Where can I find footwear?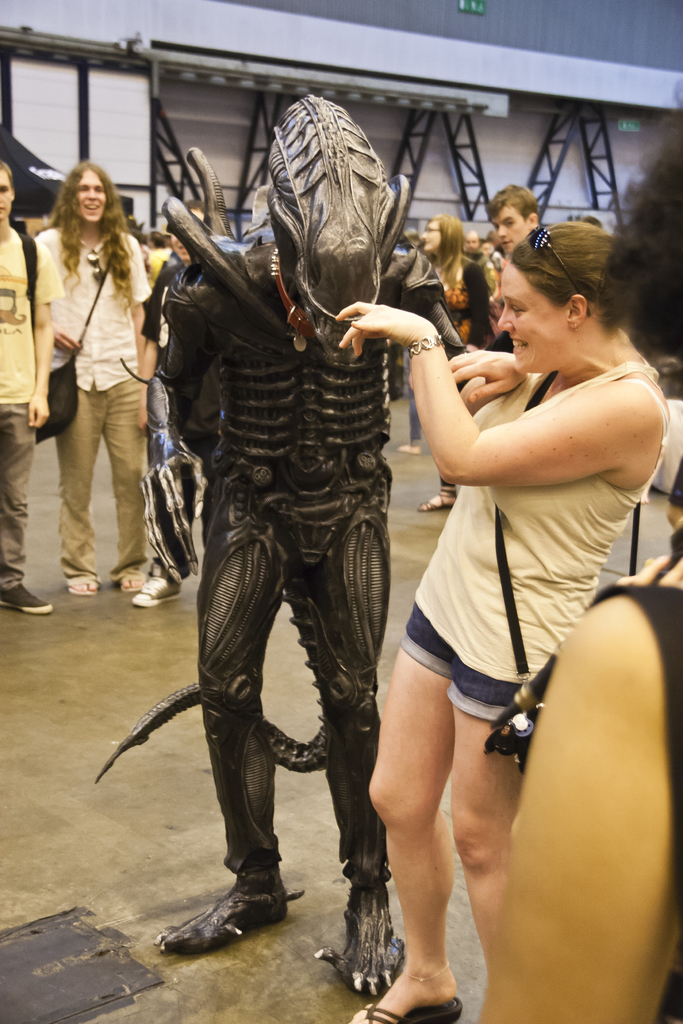
You can find it at (129,578,182,607).
